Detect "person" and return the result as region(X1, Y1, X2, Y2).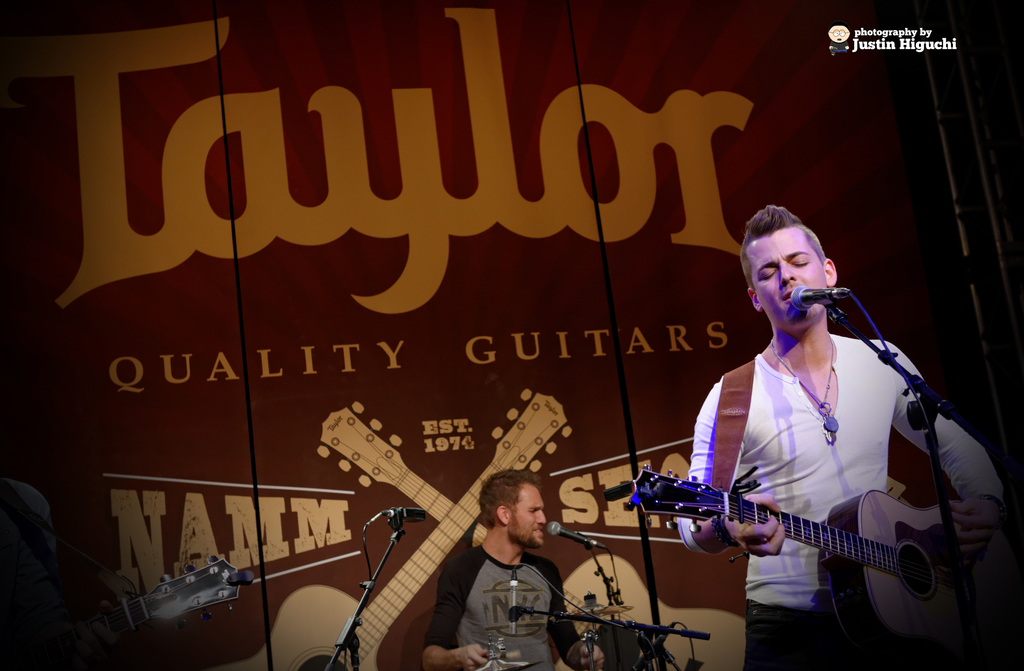
region(653, 207, 957, 670).
